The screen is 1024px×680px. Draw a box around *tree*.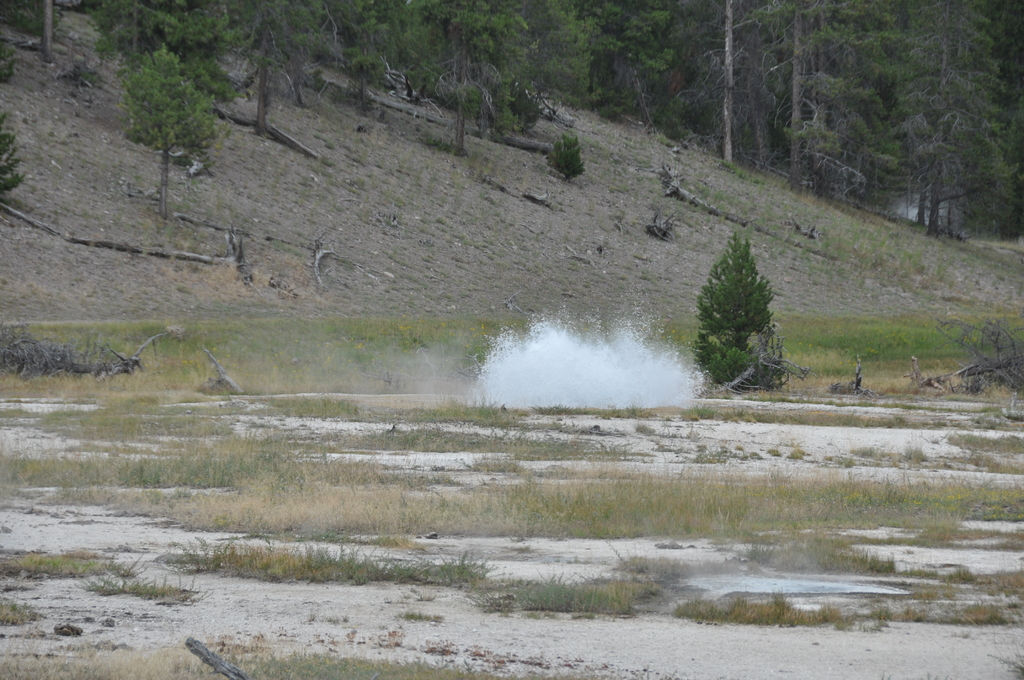
x1=0, y1=118, x2=22, y2=188.
